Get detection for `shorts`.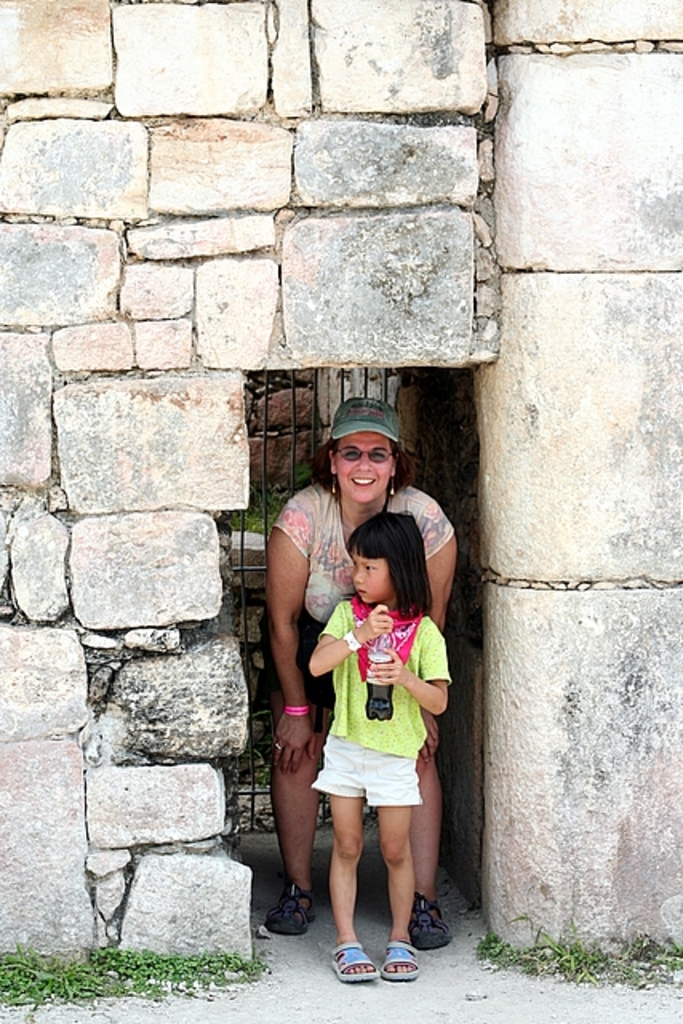
Detection: [290,723,445,835].
